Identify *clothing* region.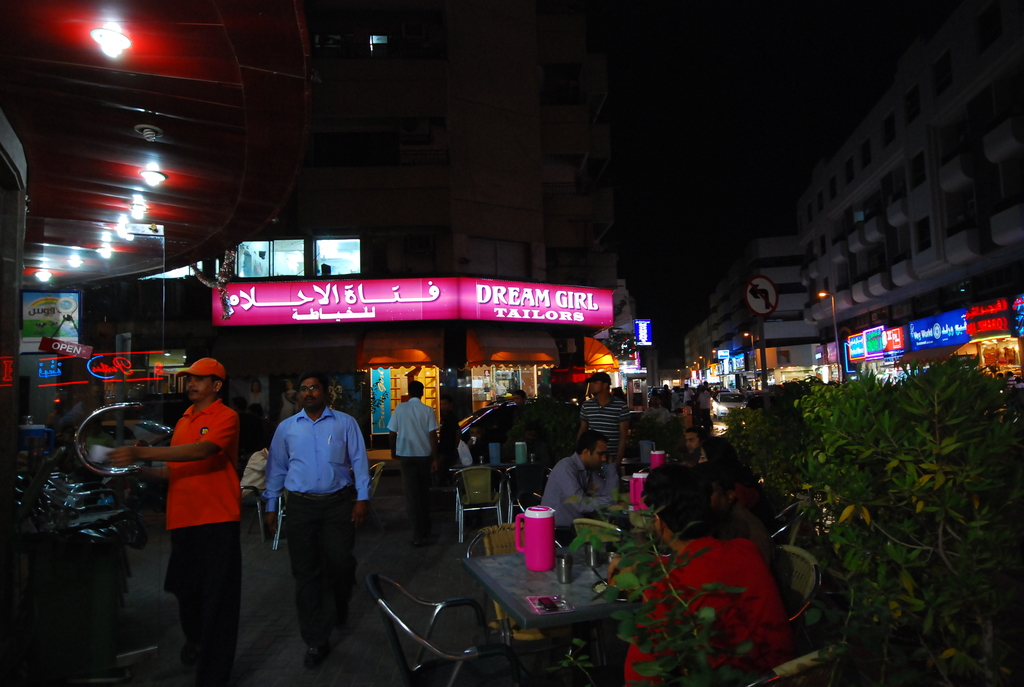
Region: detection(257, 393, 365, 645).
